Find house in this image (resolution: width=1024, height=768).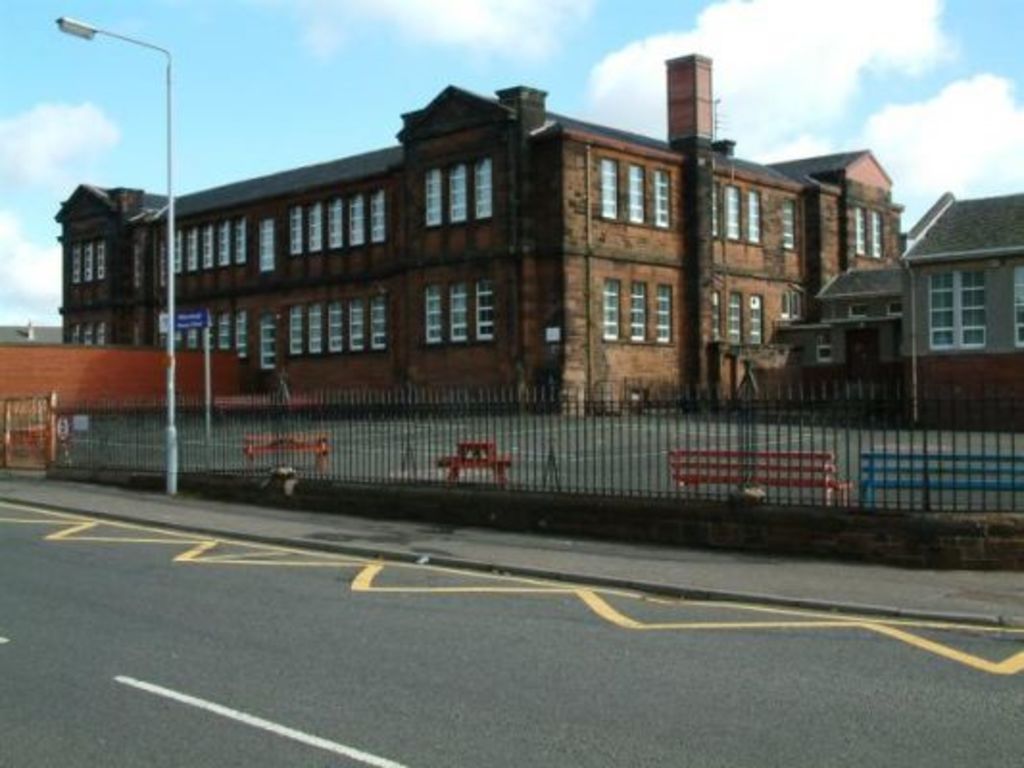
{"x1": 795, "y1": 192, "x2": 1022, "y2": 424}.
